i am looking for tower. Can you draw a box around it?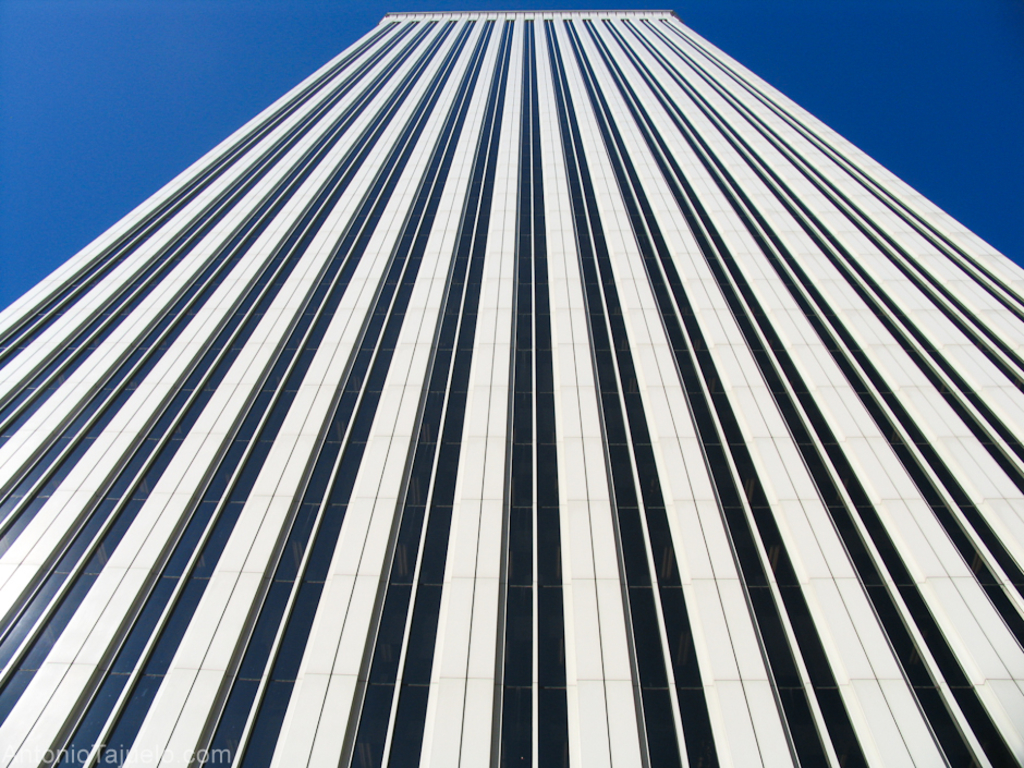
Sure, the bounding box is BBox(0, 0, 982, 767).
